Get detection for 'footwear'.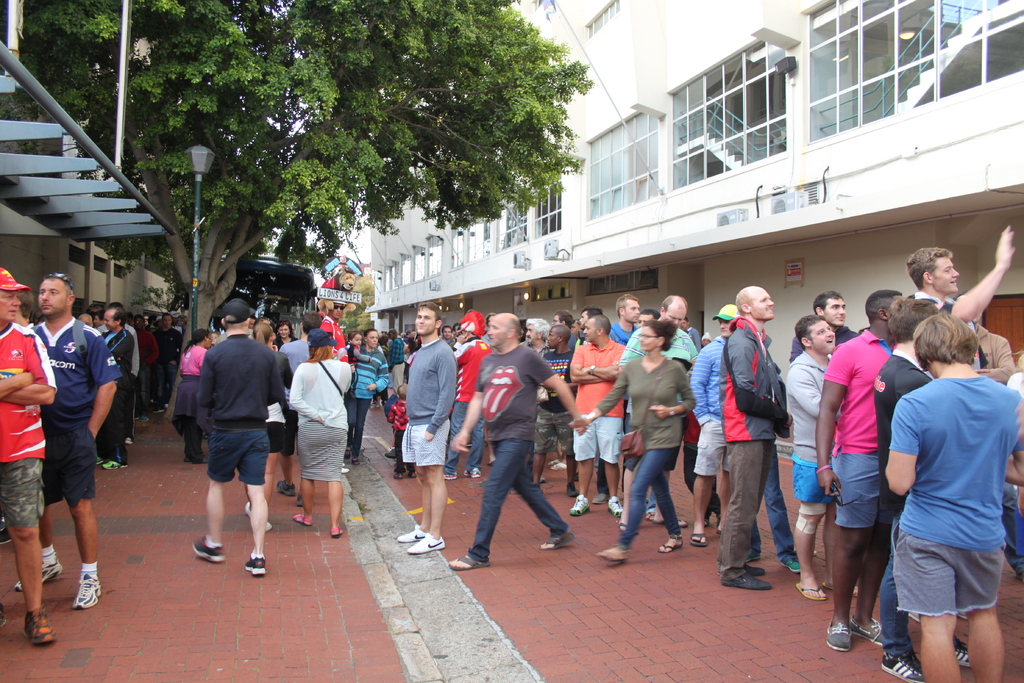
Detection: (x1=244, y1=552, x2=266, y2=577).
